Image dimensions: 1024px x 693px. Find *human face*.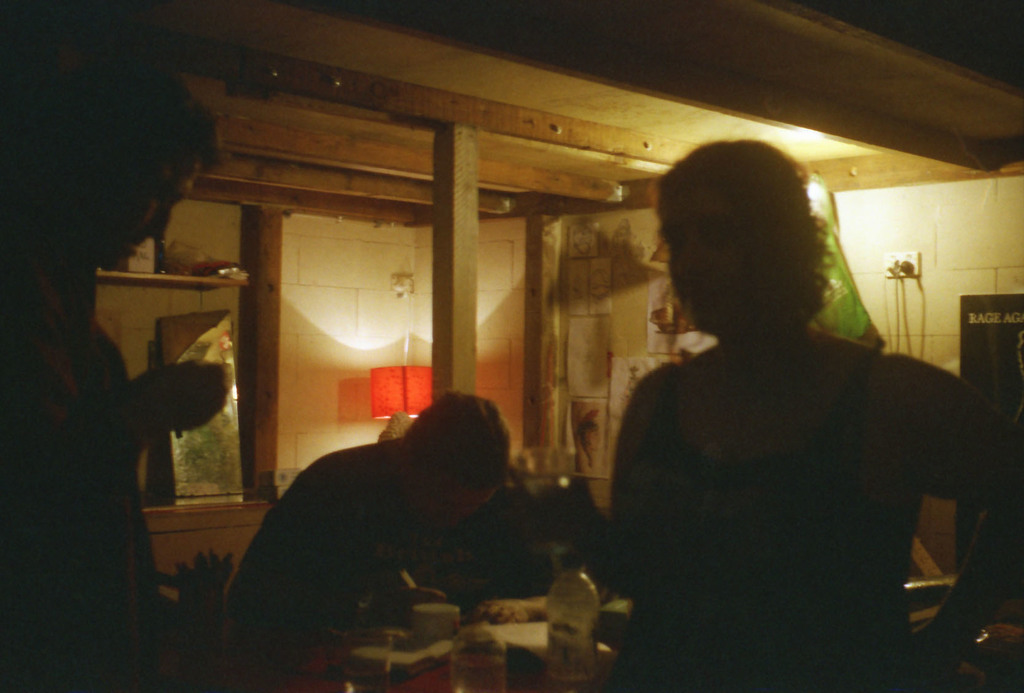
BBox(668, 181, 765, 333).
